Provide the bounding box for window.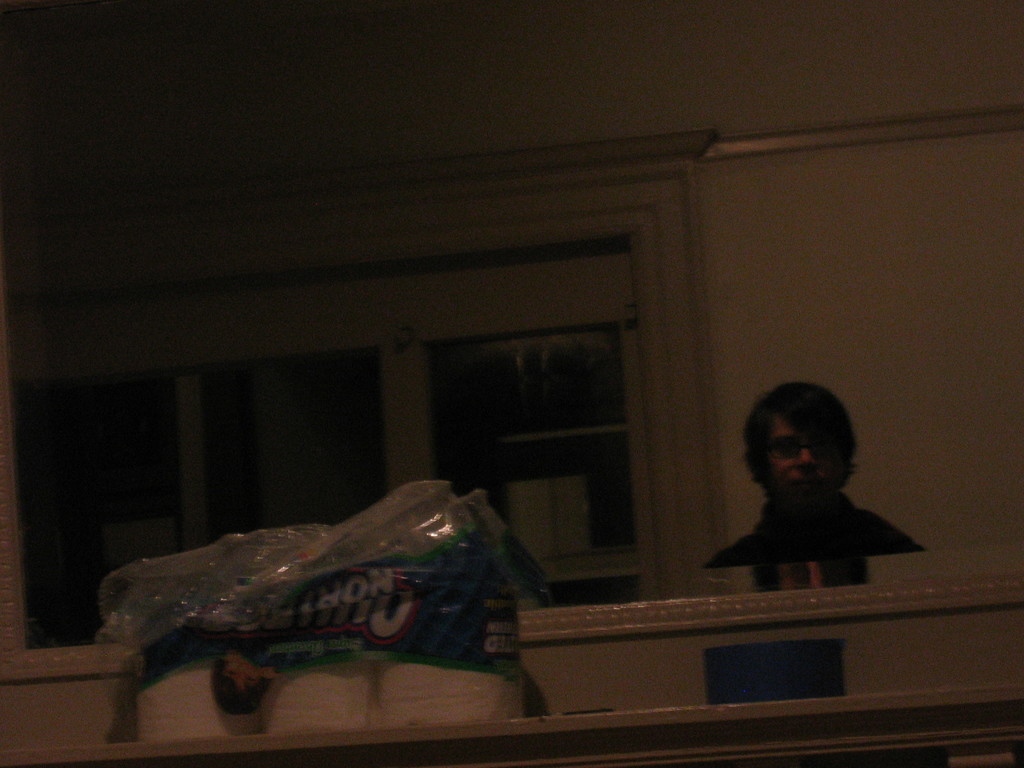
detection(0, 193, 748, 604).
